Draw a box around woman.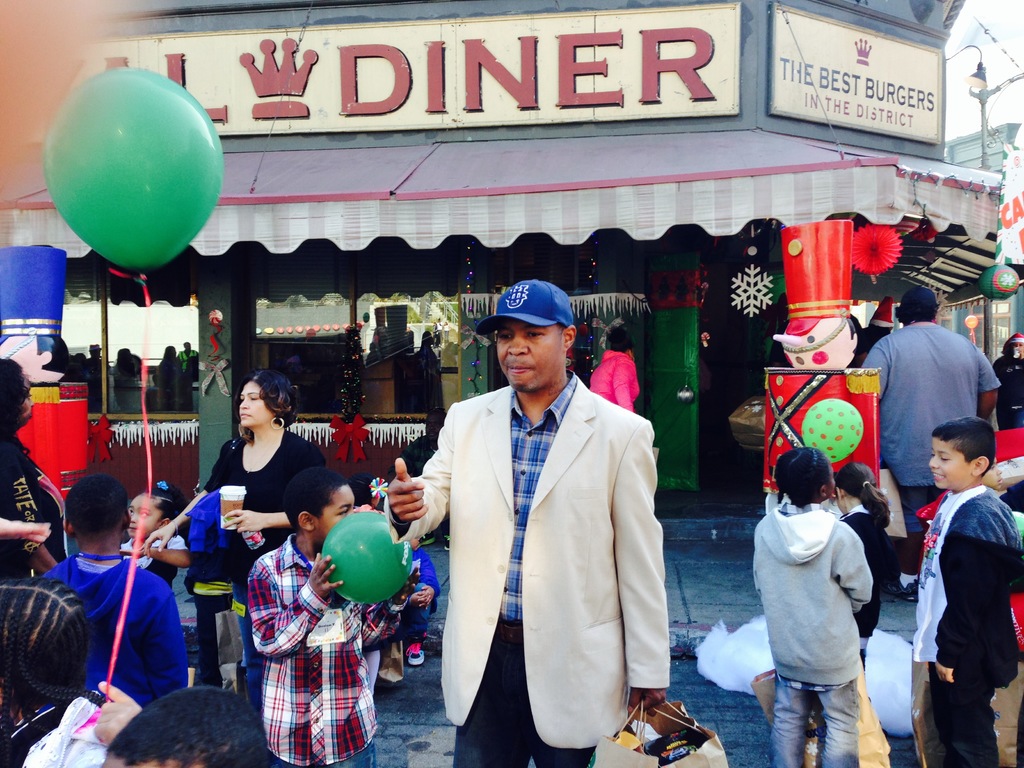
(left=989, top=330, right=1023, bottom=429).
